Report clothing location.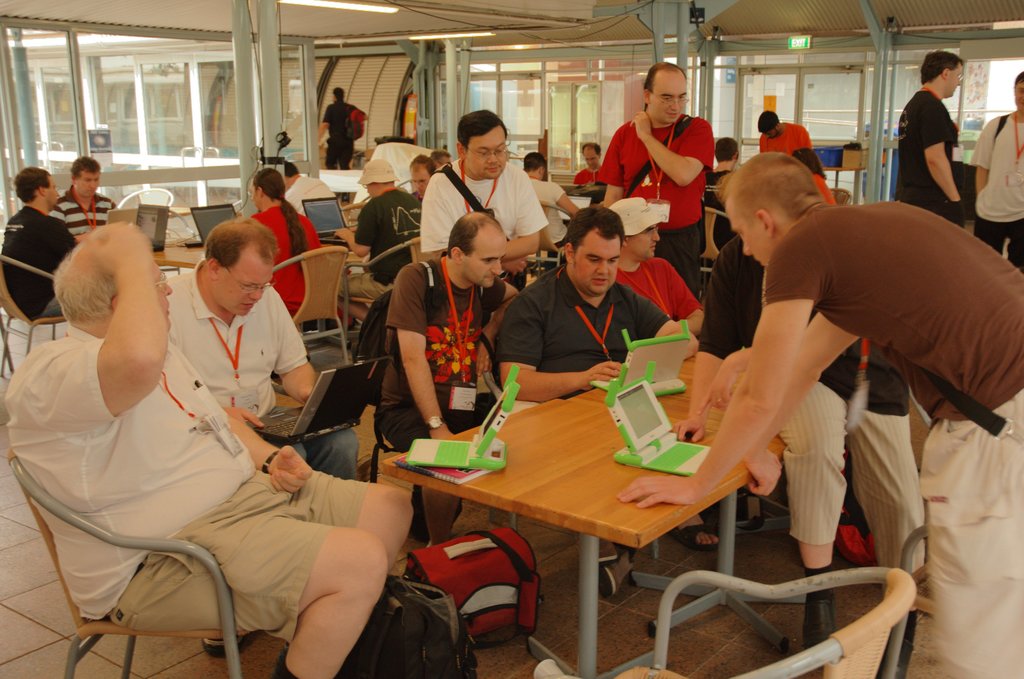
Report: [40,273,389,648].
